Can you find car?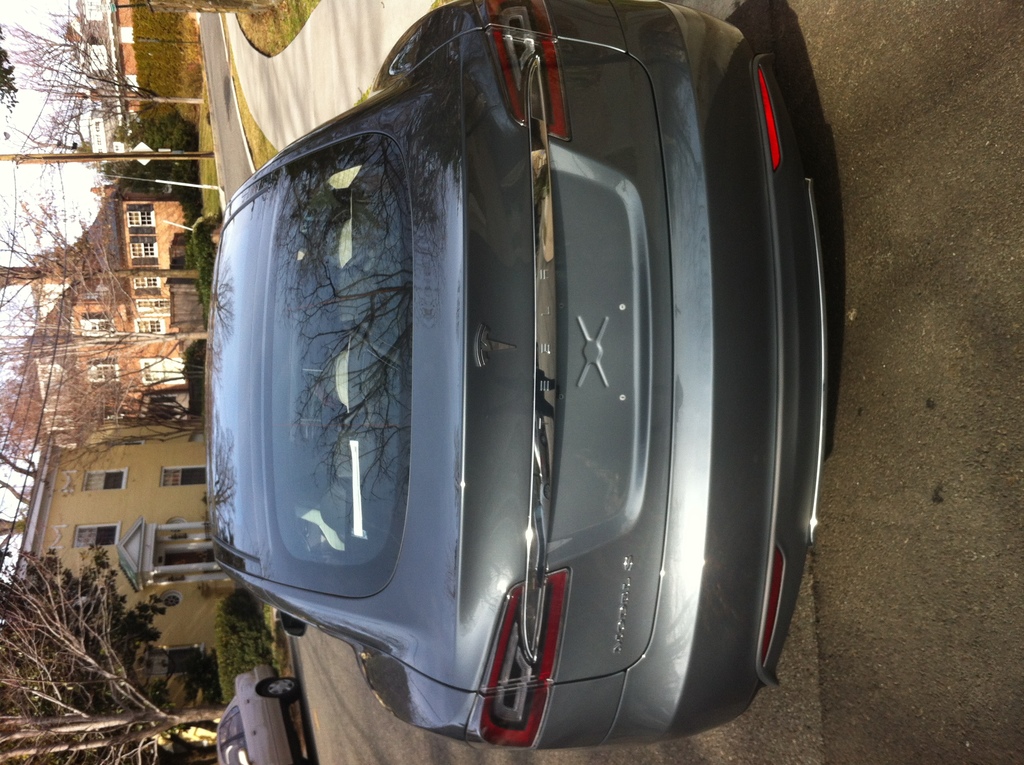
Yes, bounding box: Rect(212, 663, 305, 764).
